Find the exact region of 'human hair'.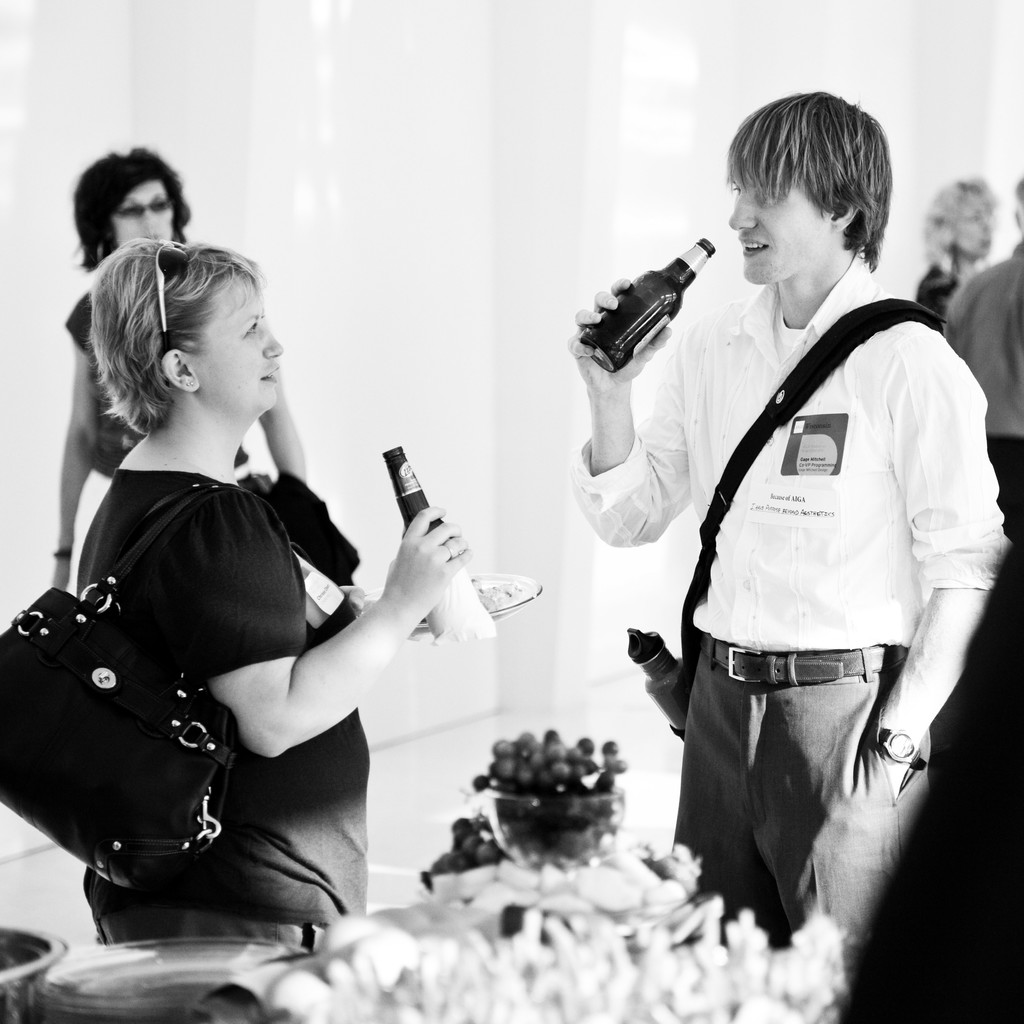
Exact region: crop(88, 239, 256, 436).
